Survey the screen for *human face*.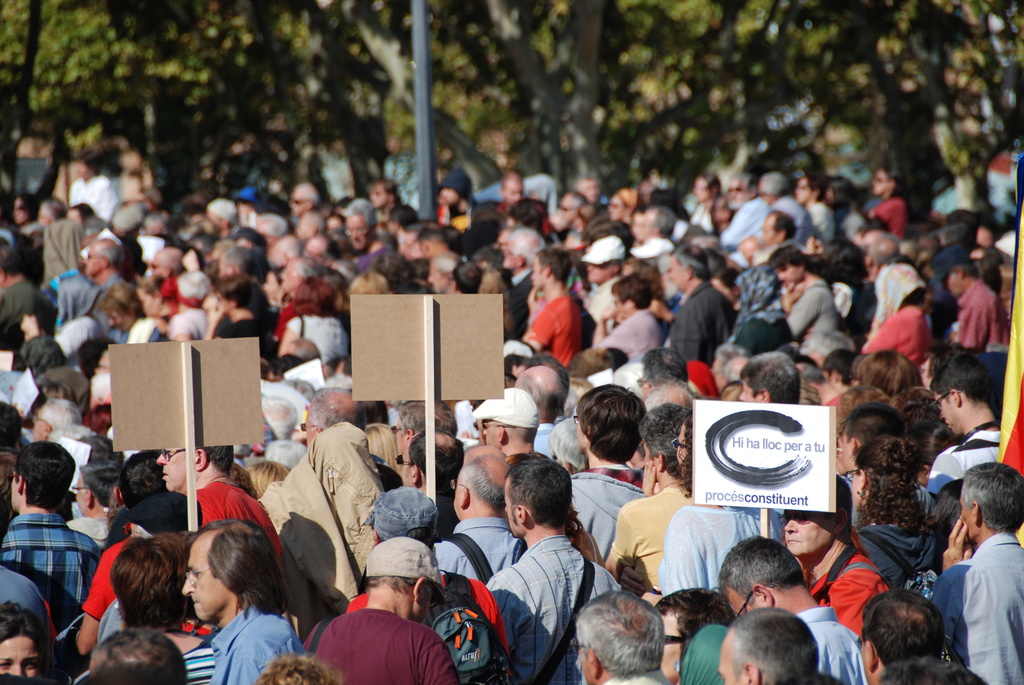
Survey found: (307,414,321,446).
